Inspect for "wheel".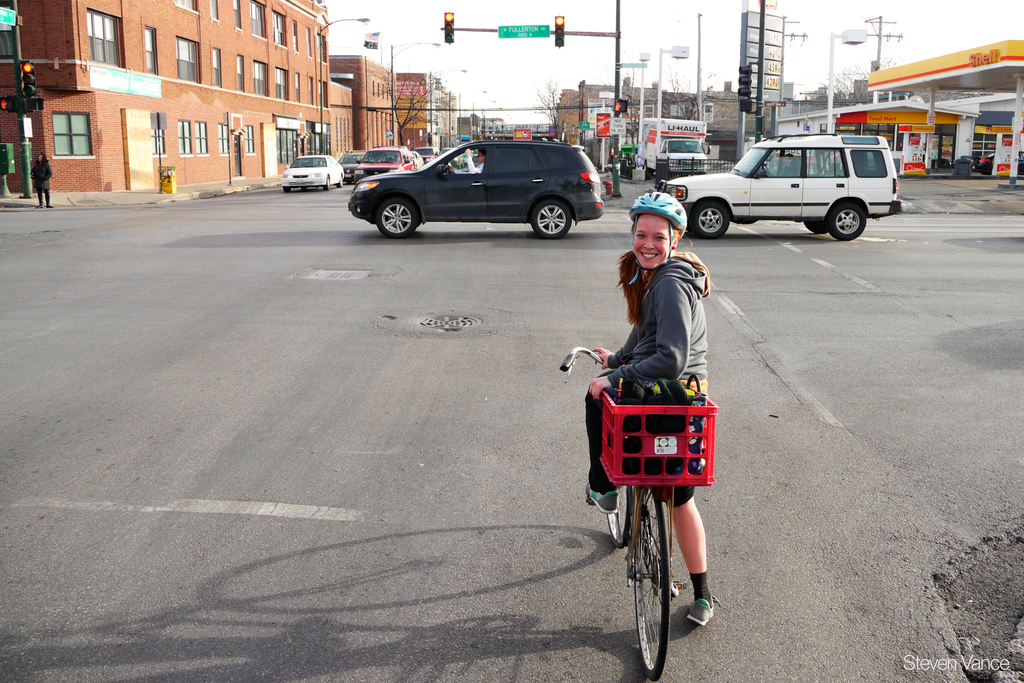
Inspection: <bbox>808, 220, 829, 237</bbox>.
